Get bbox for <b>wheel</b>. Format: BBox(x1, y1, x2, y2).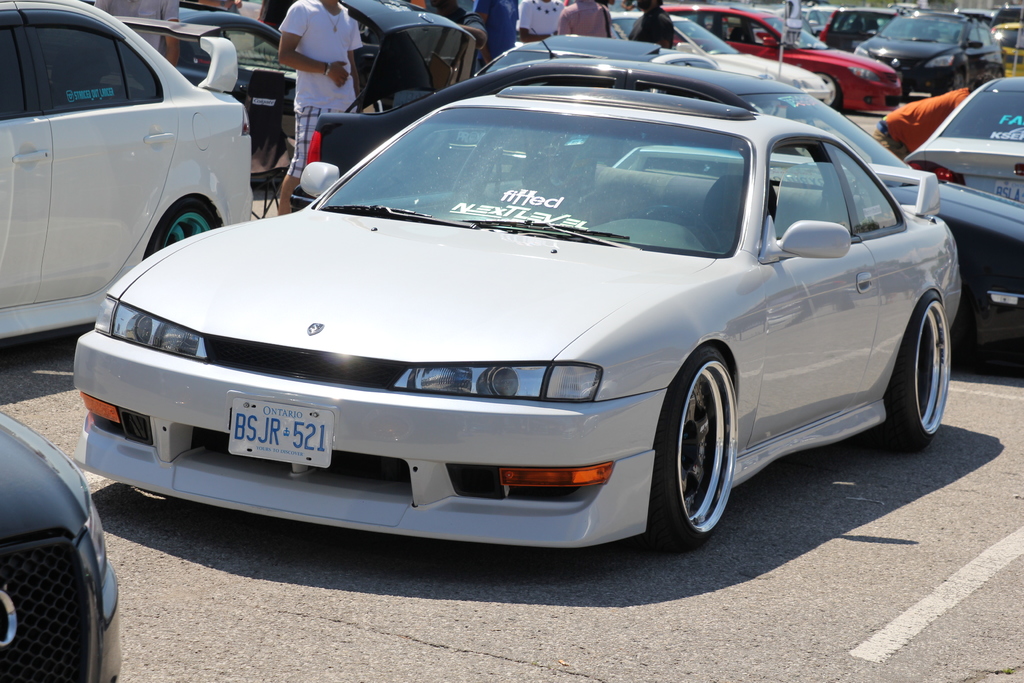
BBox(634, 349, 735, 556).
